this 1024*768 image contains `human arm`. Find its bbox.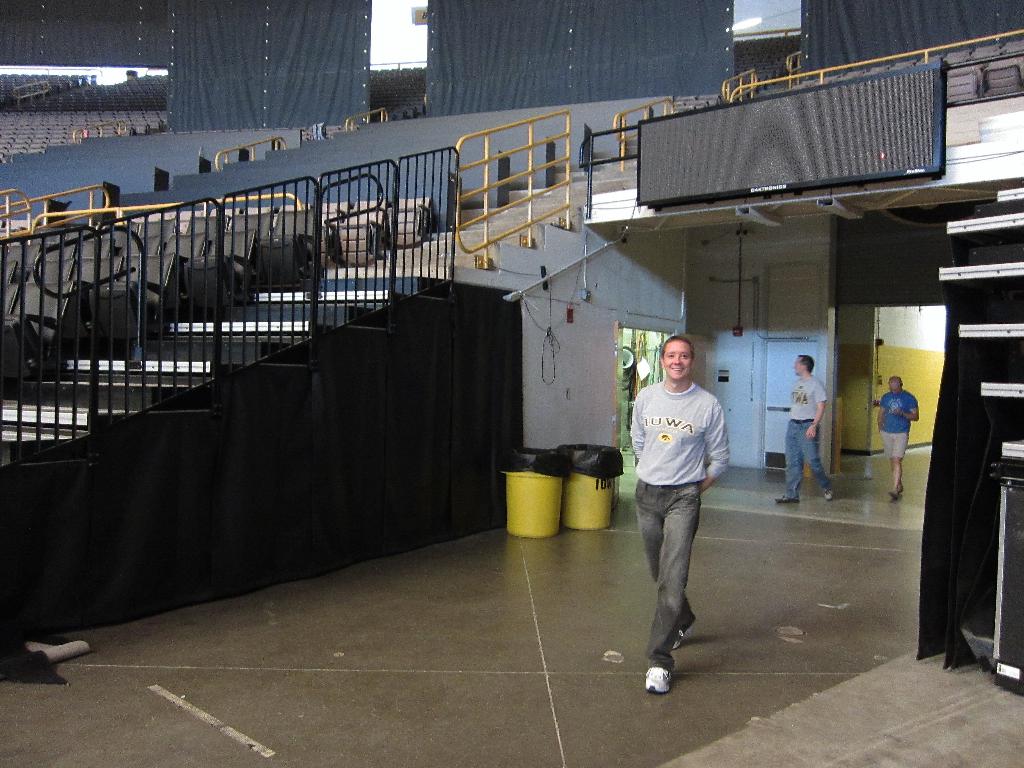
left=892, top=396, right=920, bottom=422.
